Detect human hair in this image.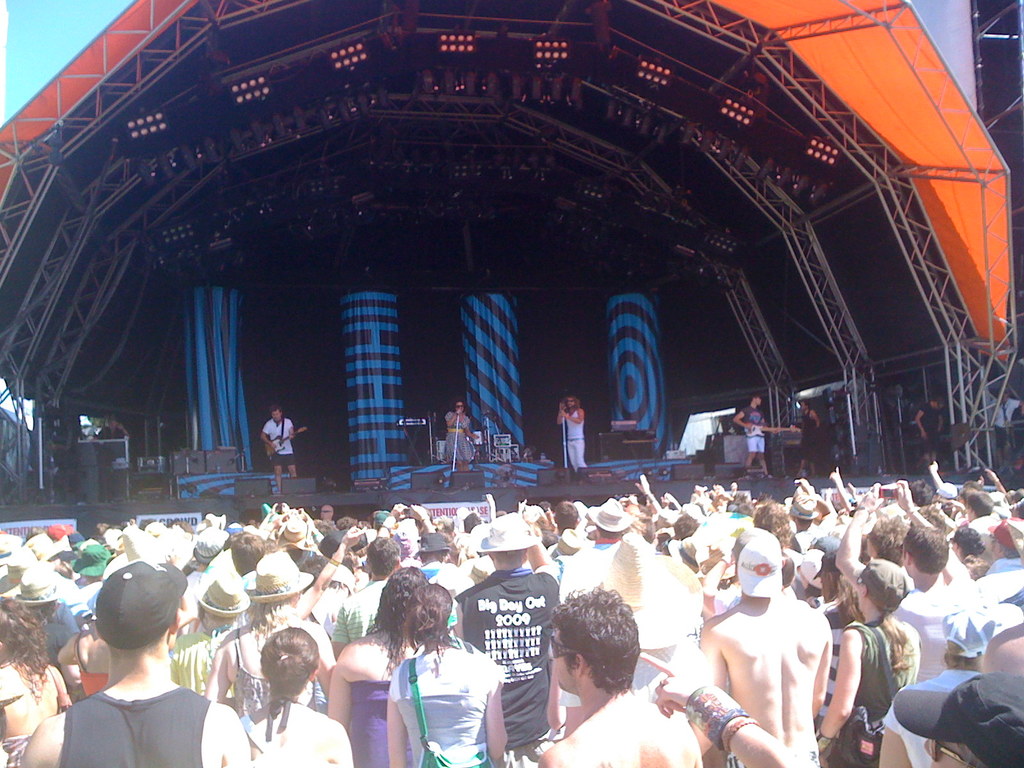
Detection: 272/406/284/415.
